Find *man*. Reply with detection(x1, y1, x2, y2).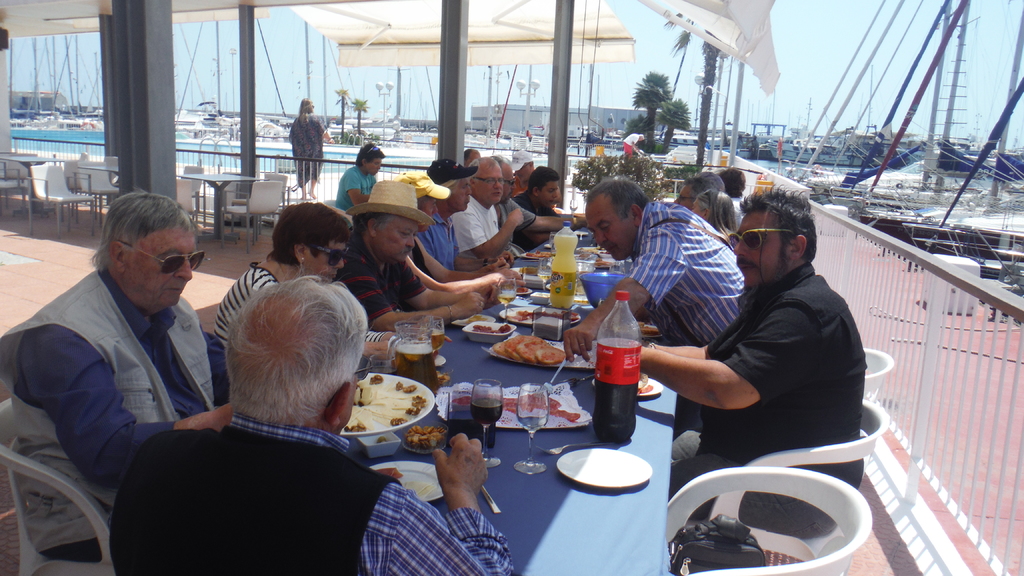
detection(333, 180, 500, 332).
